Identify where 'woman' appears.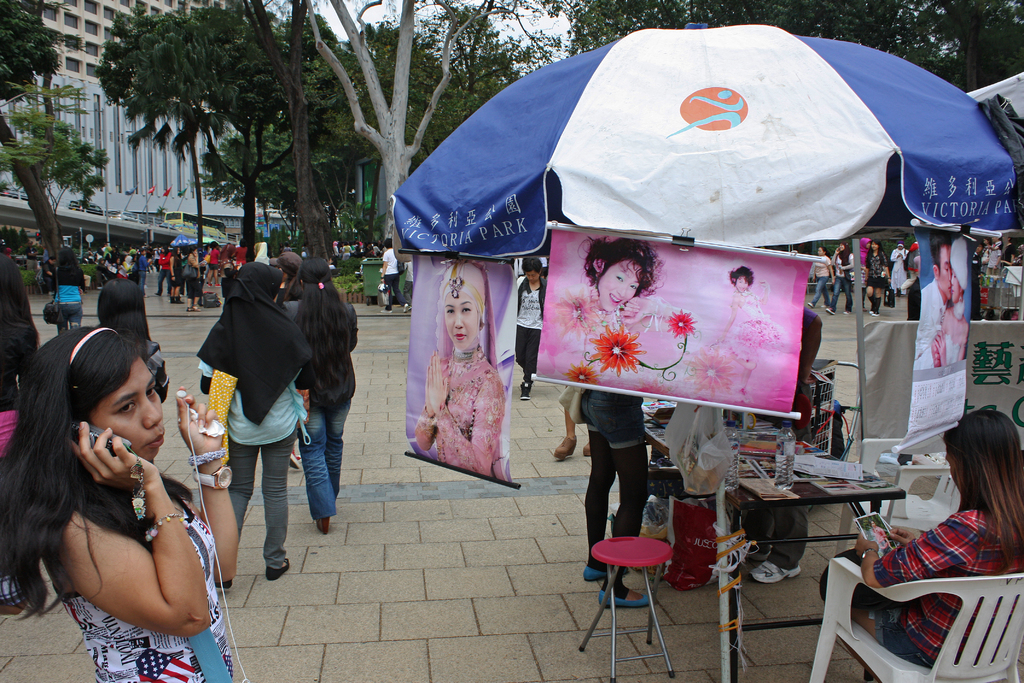
Appears at 862, 241, 891, 318.
